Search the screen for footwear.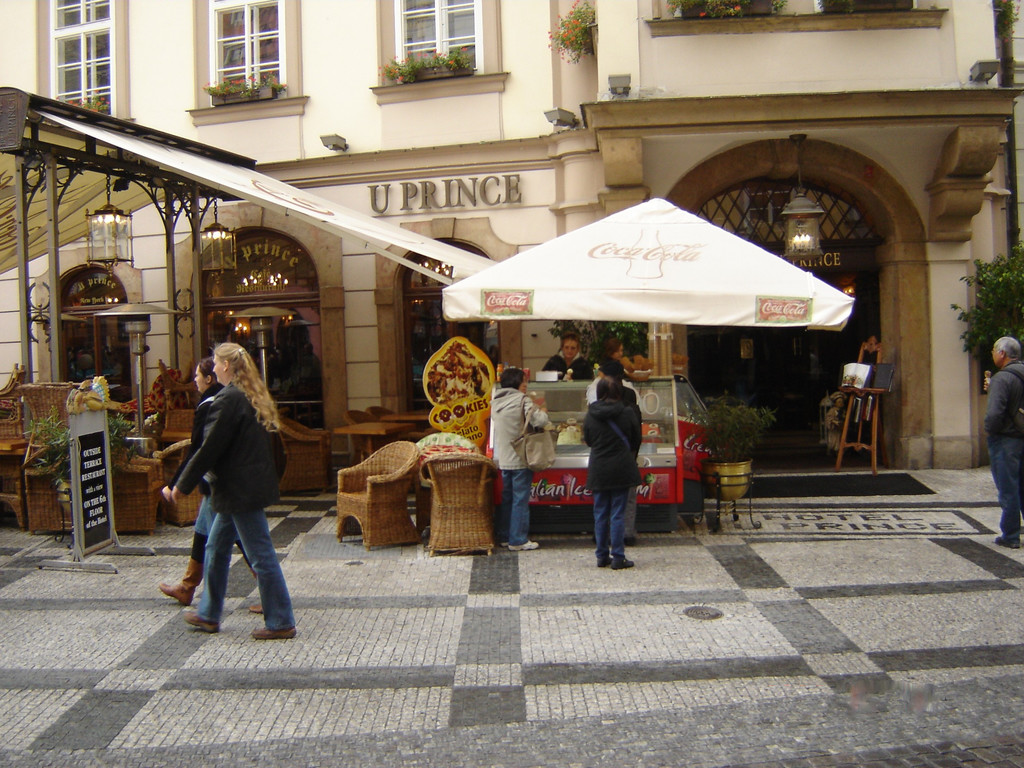
Found at (left=621, top=533, right=637, bottom=552).
